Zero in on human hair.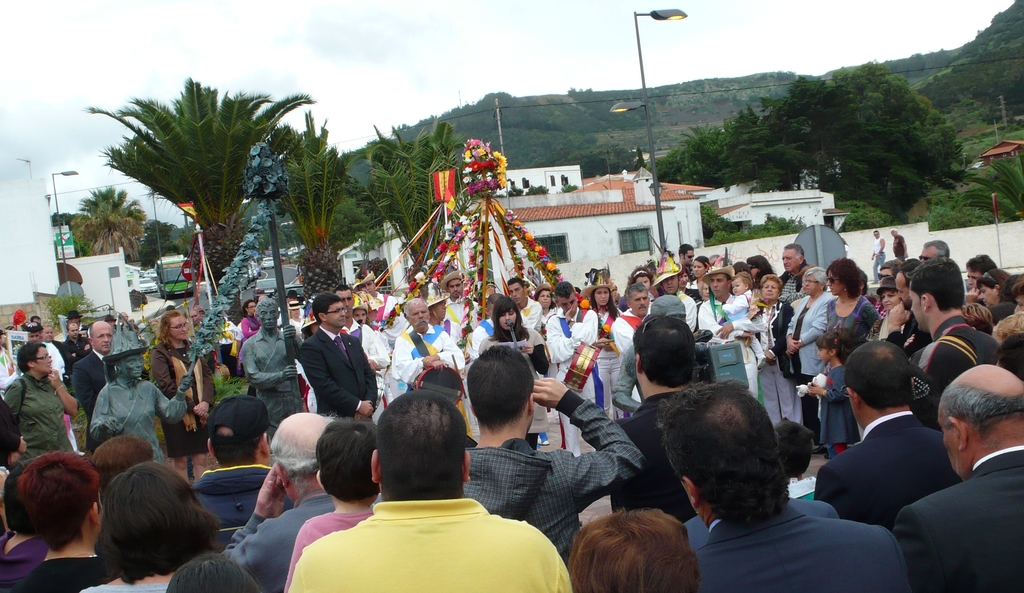
Zeroed in: [left=630, top=308, right=705, bottom=384].
